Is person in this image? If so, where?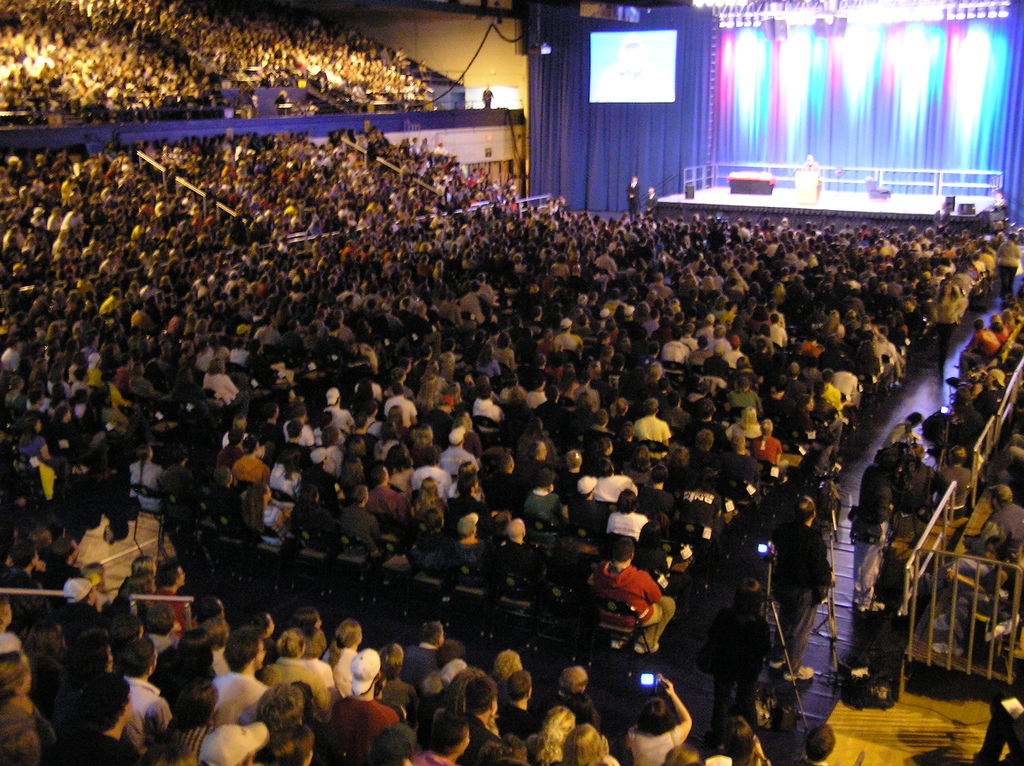
Yes, at x1=398, y1=370, x2=417, y2=397.
